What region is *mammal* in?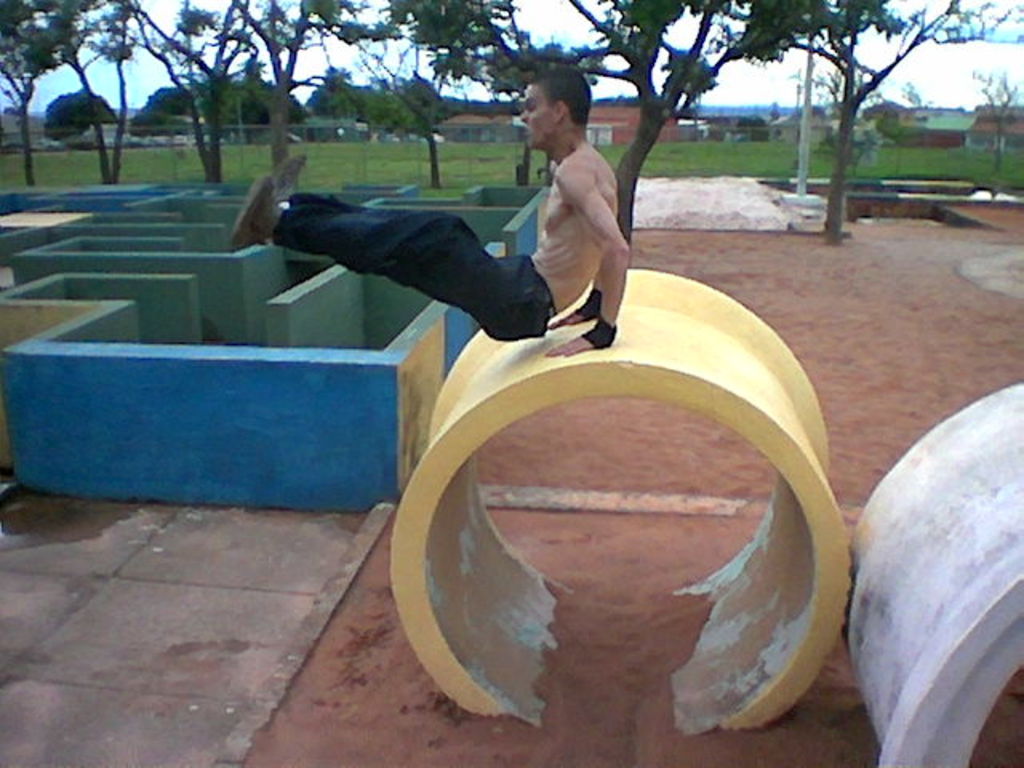
[222, 67, 627, 370].
